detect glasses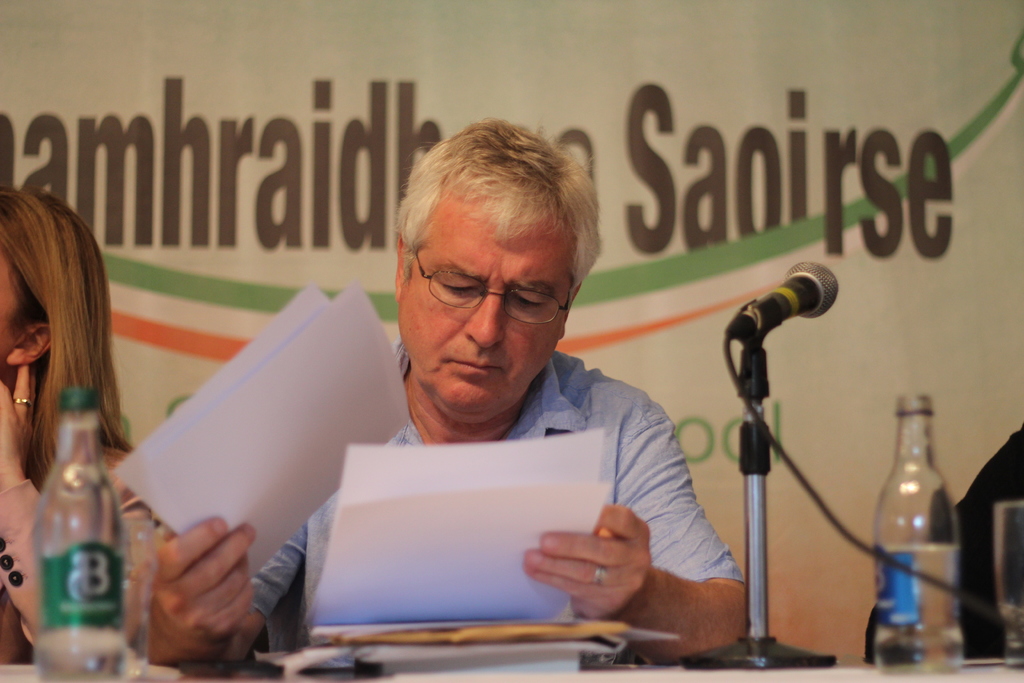
<region>404, 255, 586, 325</region>
